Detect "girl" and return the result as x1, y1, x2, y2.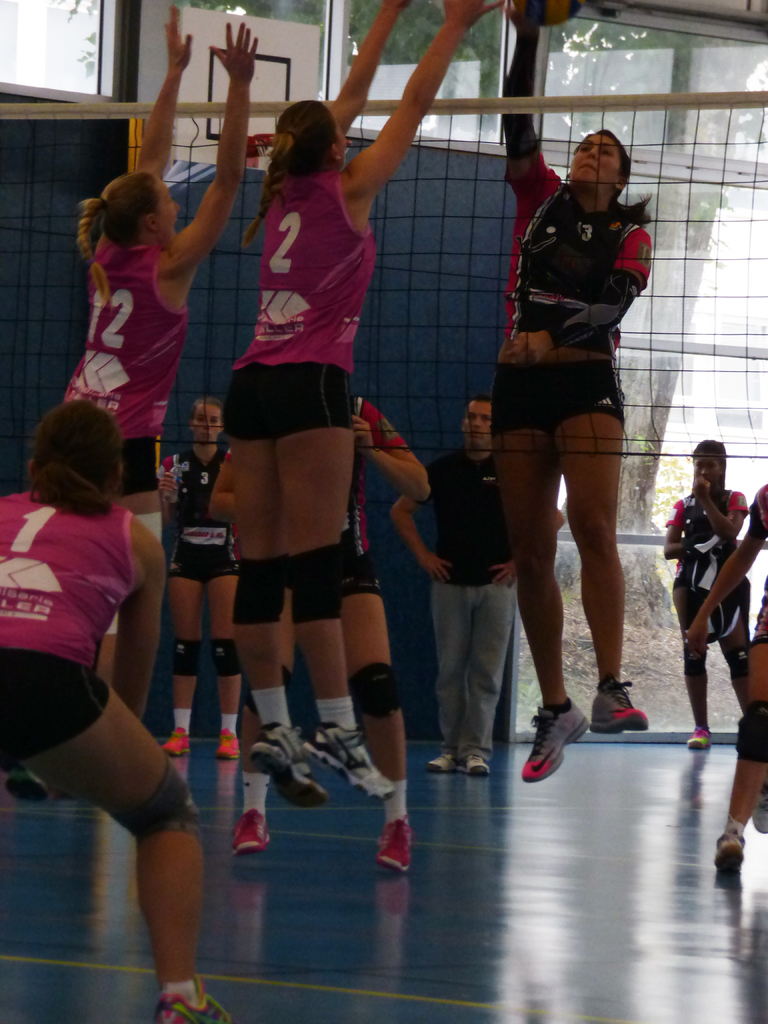
56, 0, 287, 700.
